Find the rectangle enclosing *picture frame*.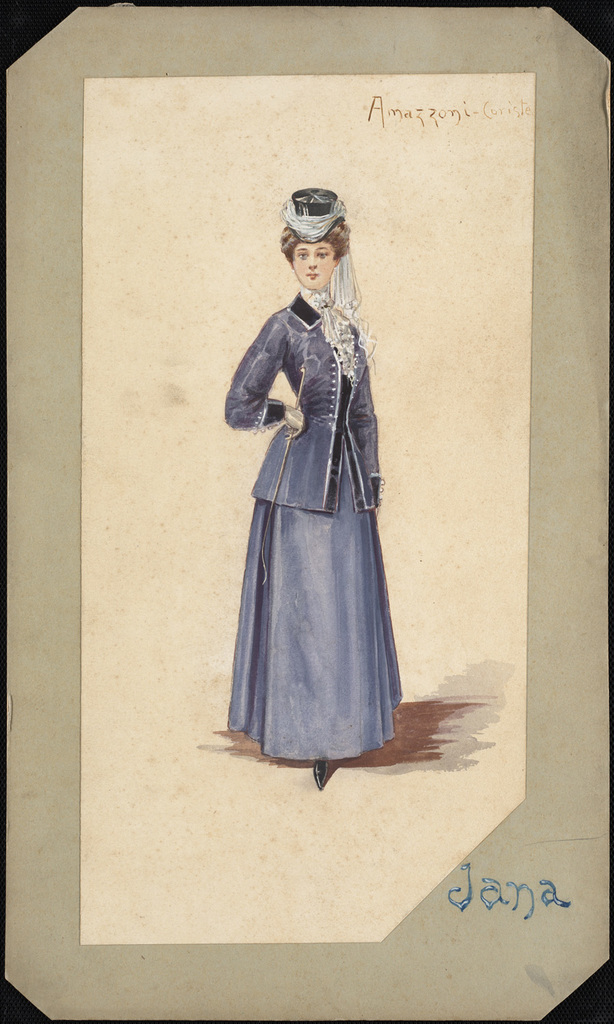
x1=0, y1=0, x2=613, y2=1023.
